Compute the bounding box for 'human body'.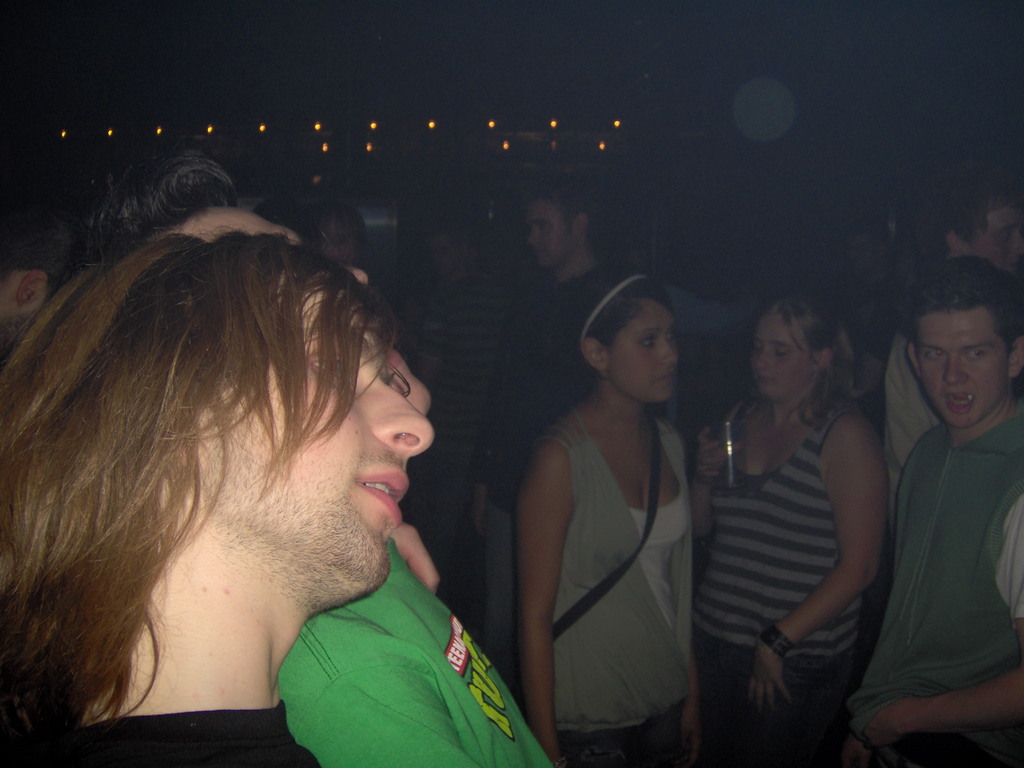
{"left": 469, "top": 262, "right": 616, "bottom": 678}.
